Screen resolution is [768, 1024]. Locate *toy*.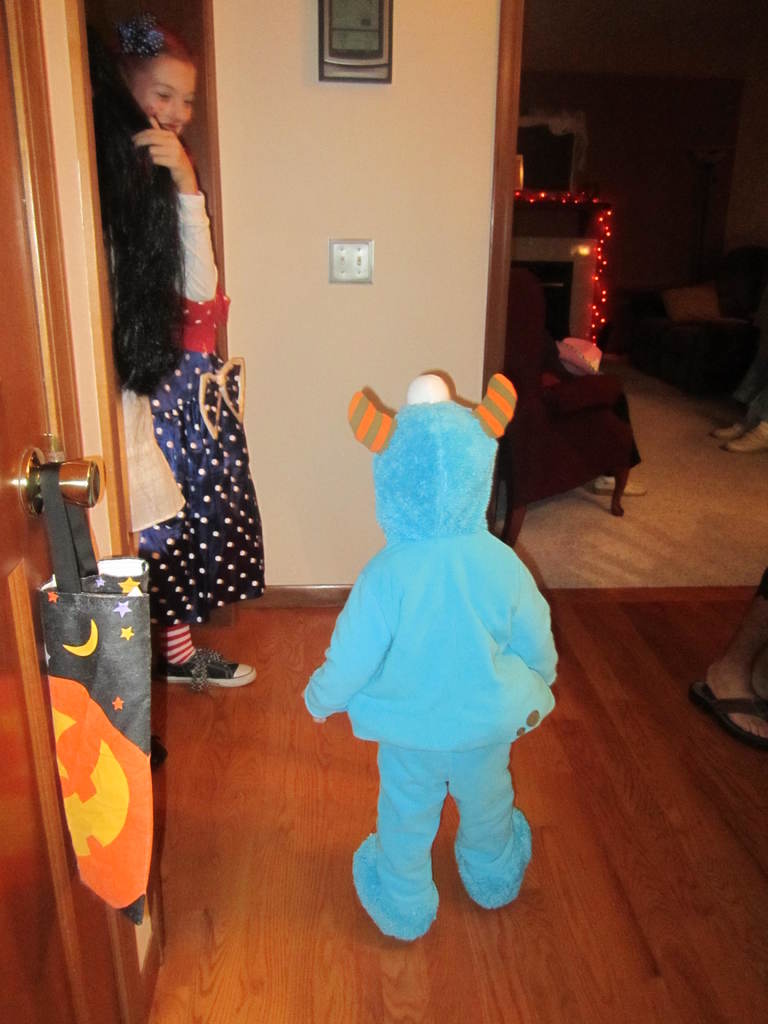
Rect(307, 325, 558, 927).
